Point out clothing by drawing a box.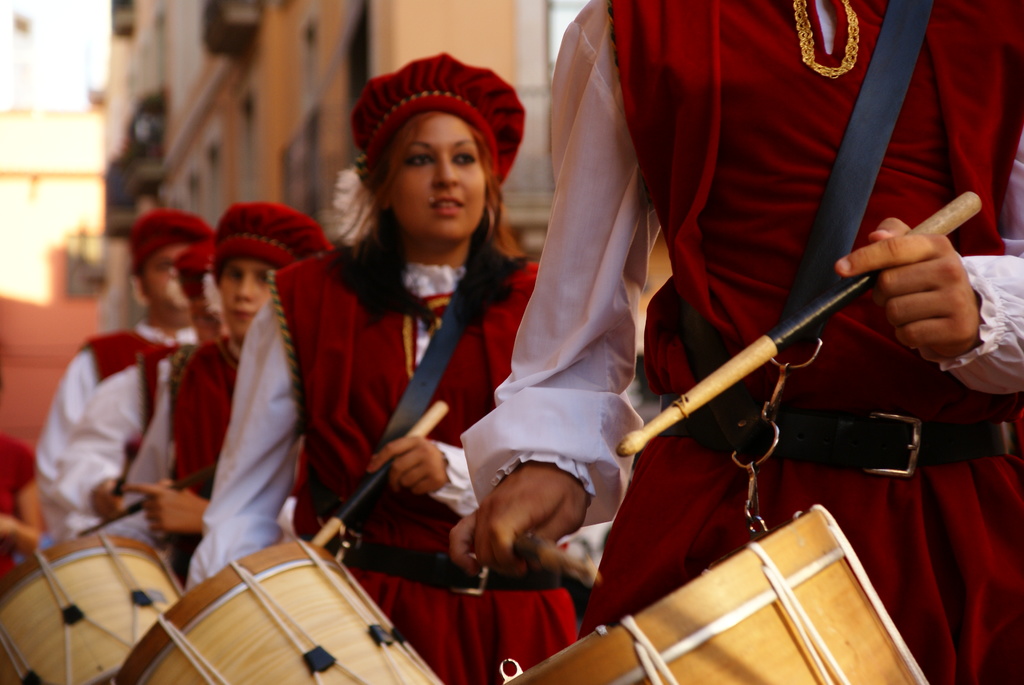
bbox=[31, 315, 172, 547].
